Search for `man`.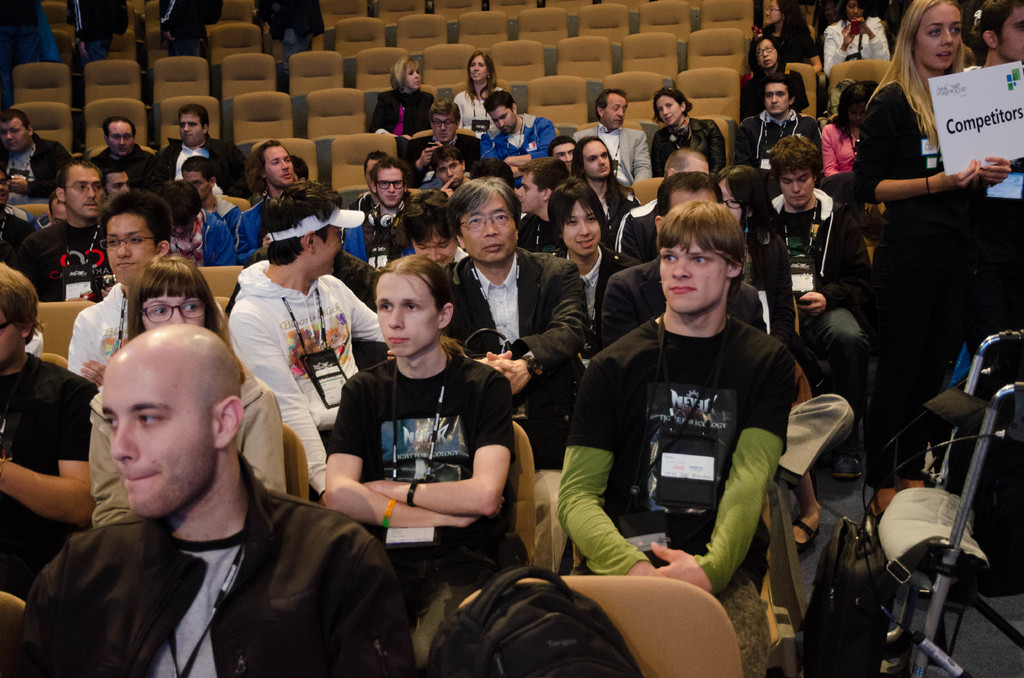
Found at 157 100 252 193.
